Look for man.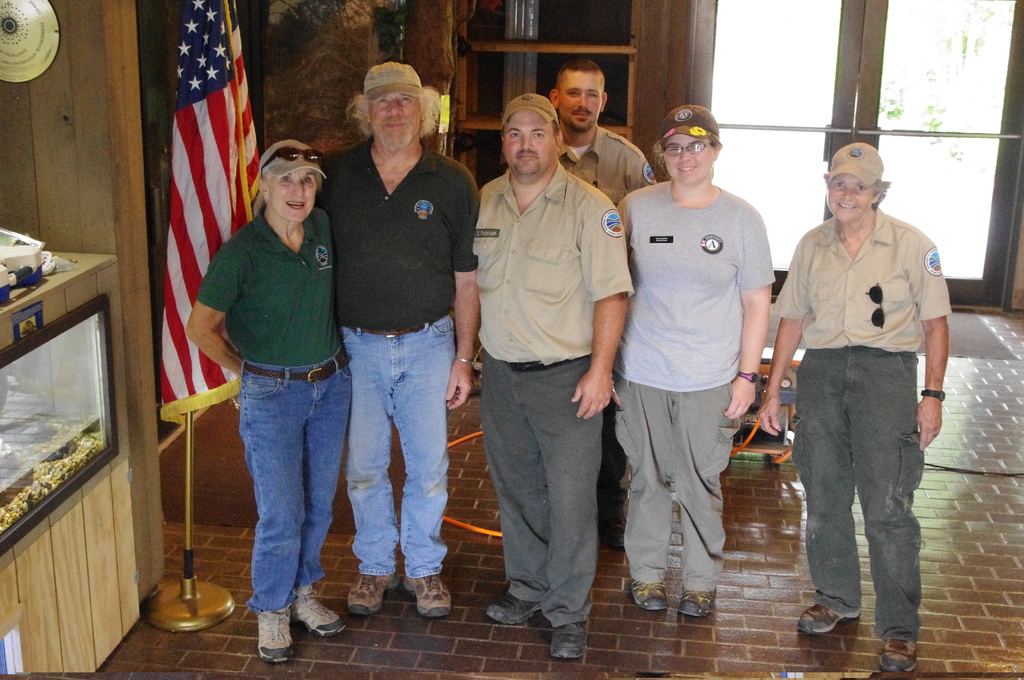
Found: [left=551, top=57, right=665, bottom=208].
